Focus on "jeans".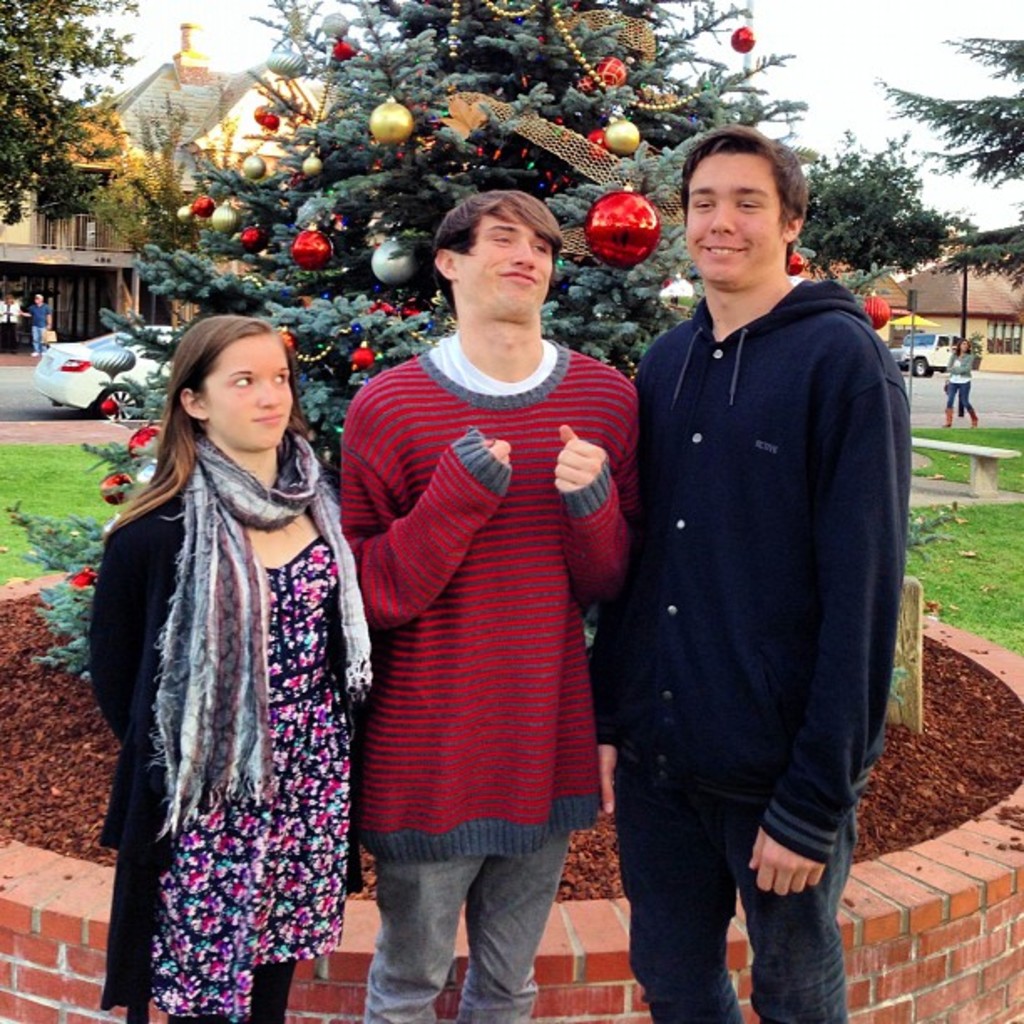
Focused at bbox(629, 798, 855, 1022).
